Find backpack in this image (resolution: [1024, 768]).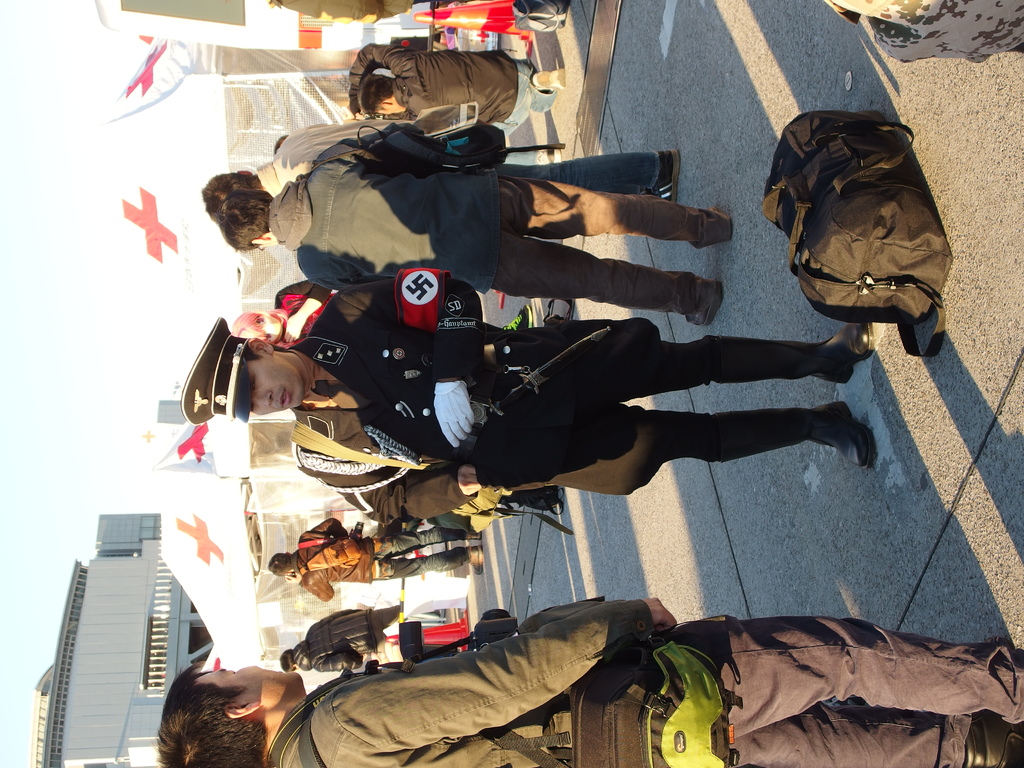
l=281, t=249, r=457, b=343.
